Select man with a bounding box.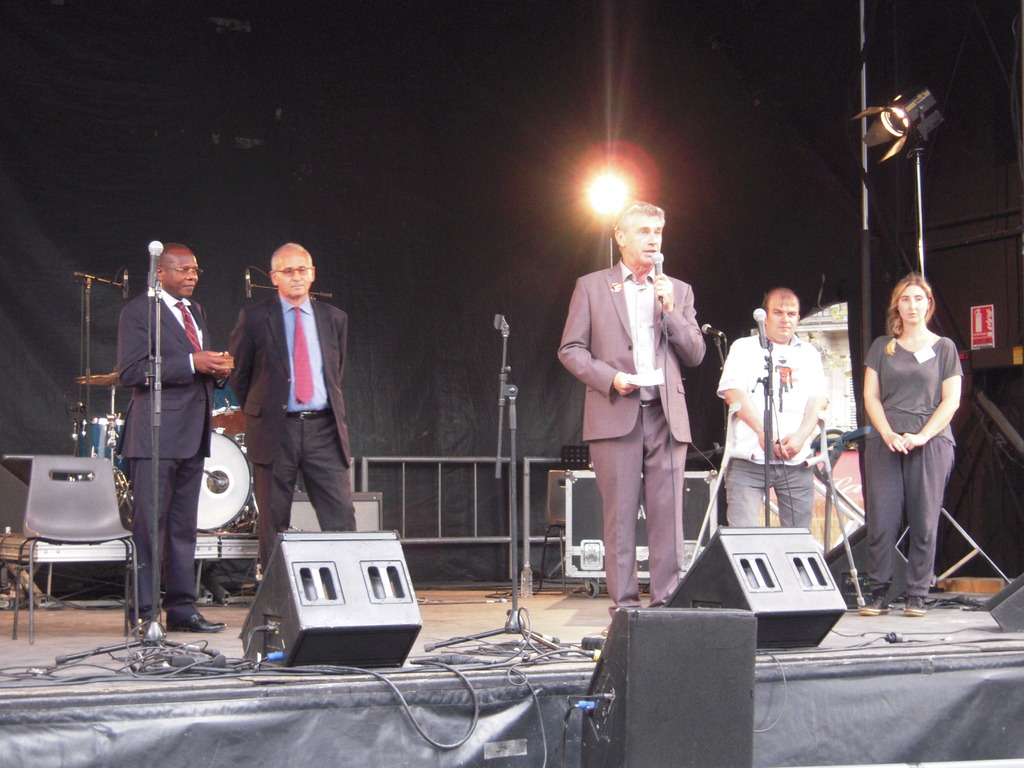
region(221, 236, 365, 585).
